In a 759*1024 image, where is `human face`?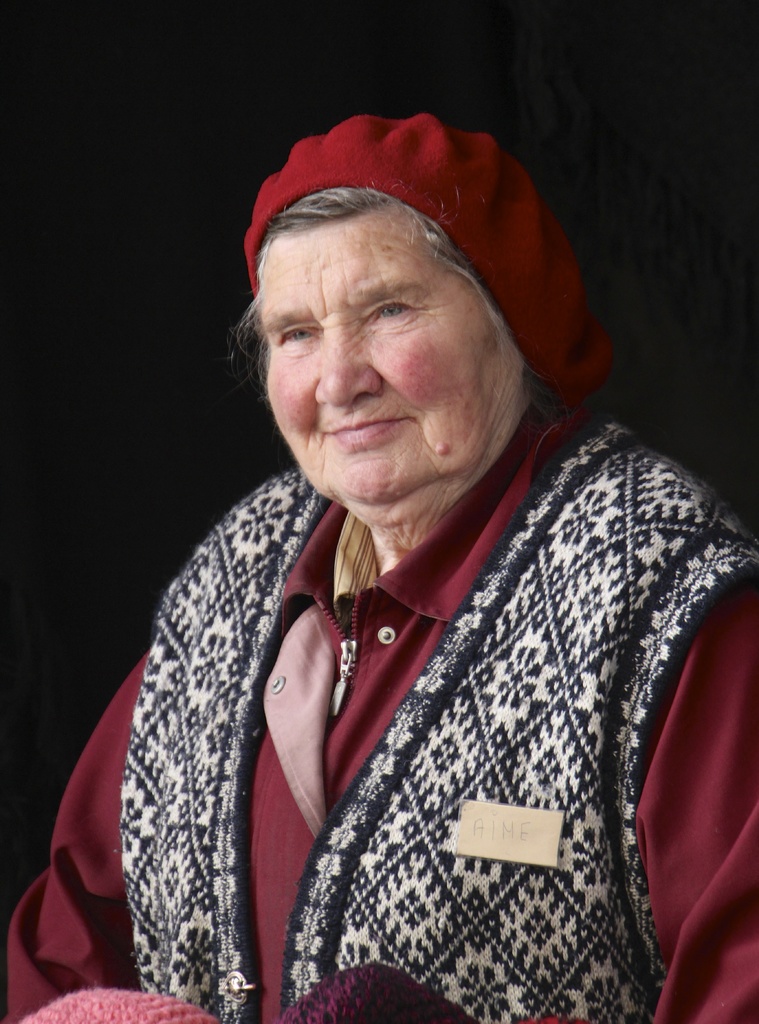
[x1=258, y1=219, x2=496, y2=511].
